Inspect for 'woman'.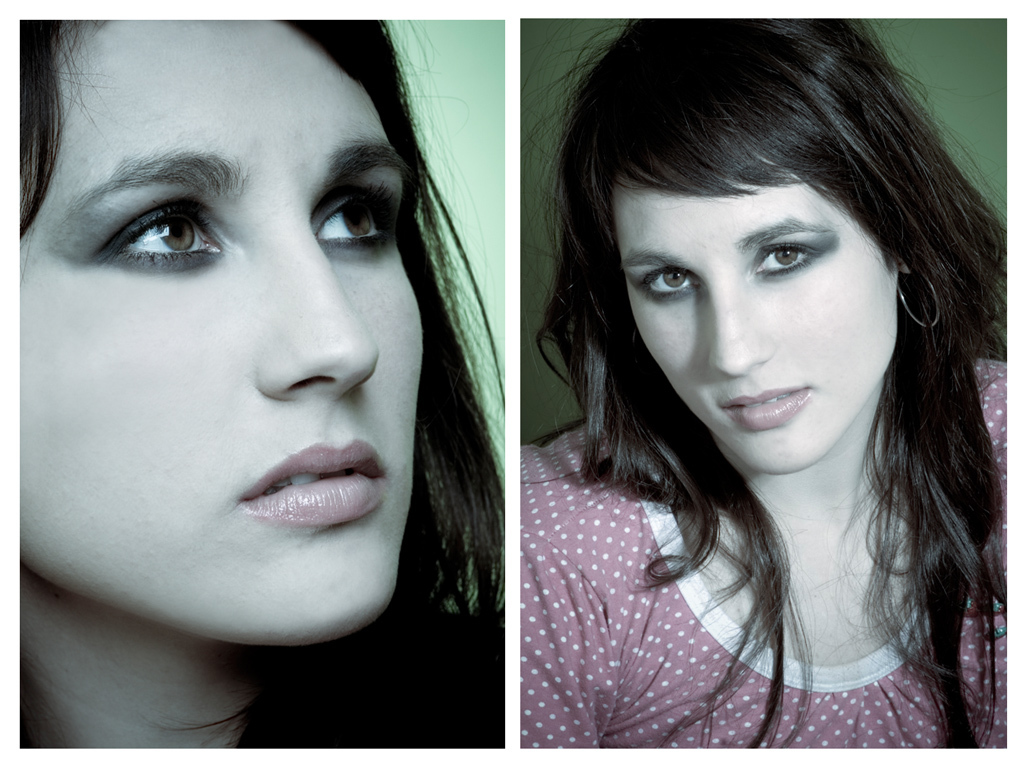
Inspection: l=17, t=24, r=504, b=747.
